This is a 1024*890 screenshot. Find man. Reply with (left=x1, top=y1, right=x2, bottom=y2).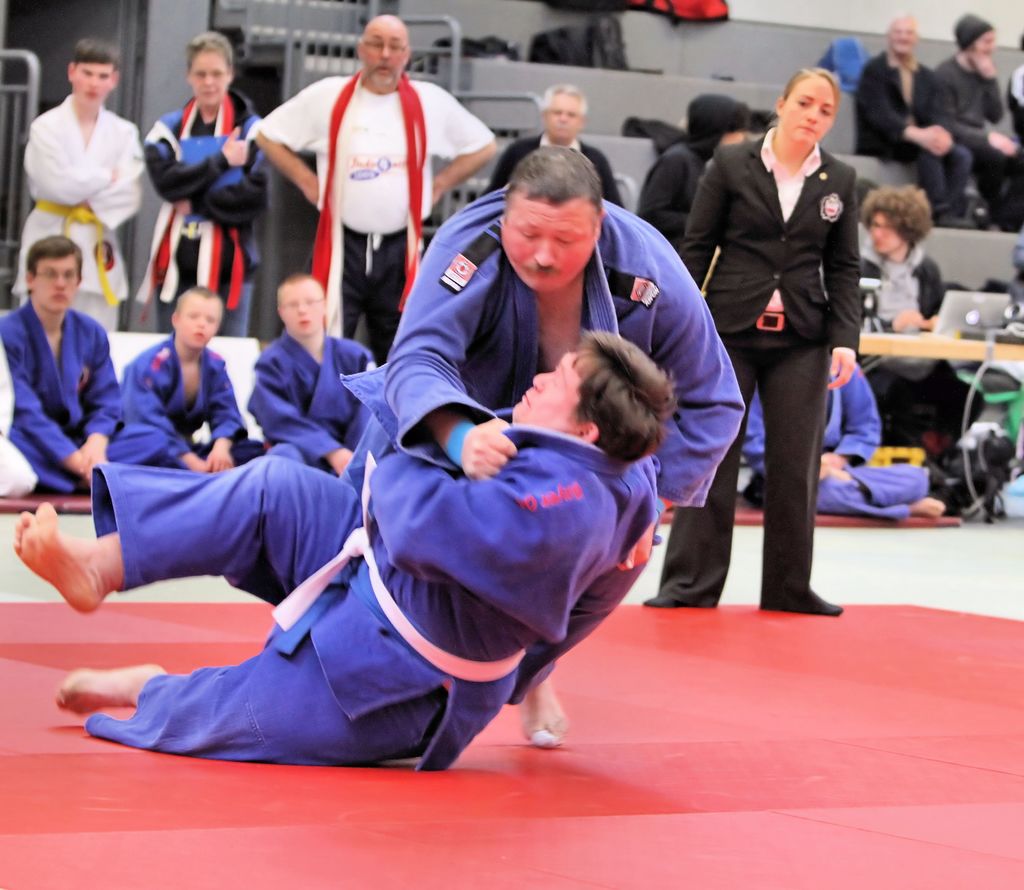
(left=479, top=85, right=634, bottom=219).
